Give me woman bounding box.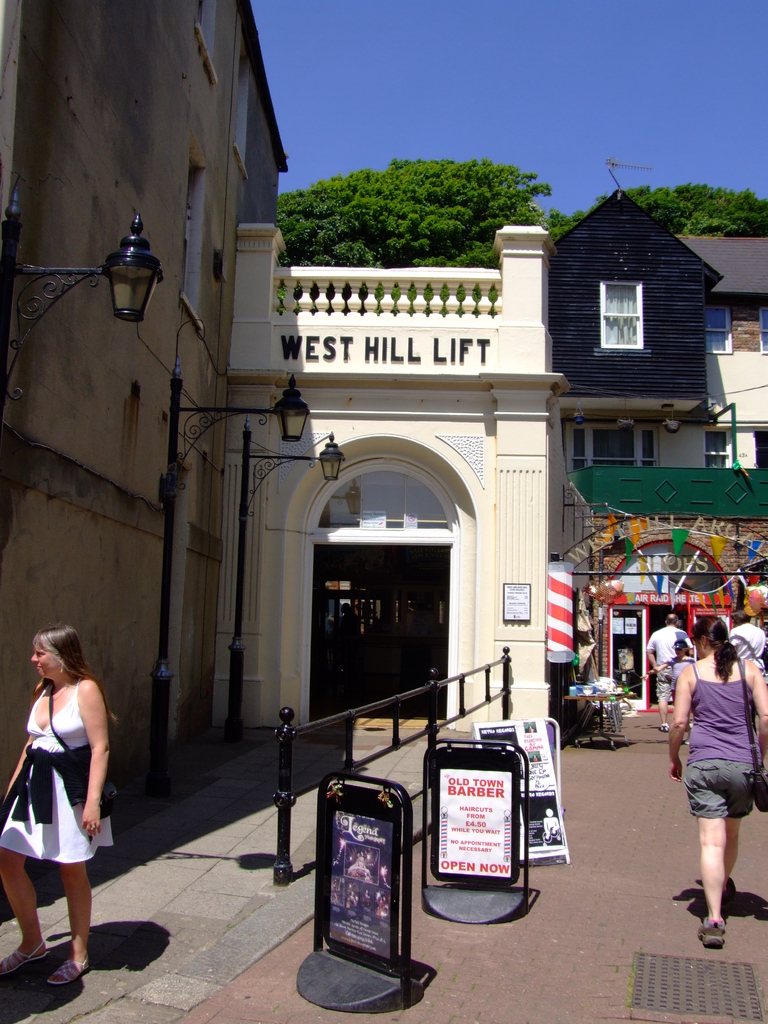
bbox(3, 620, 118, 959).
